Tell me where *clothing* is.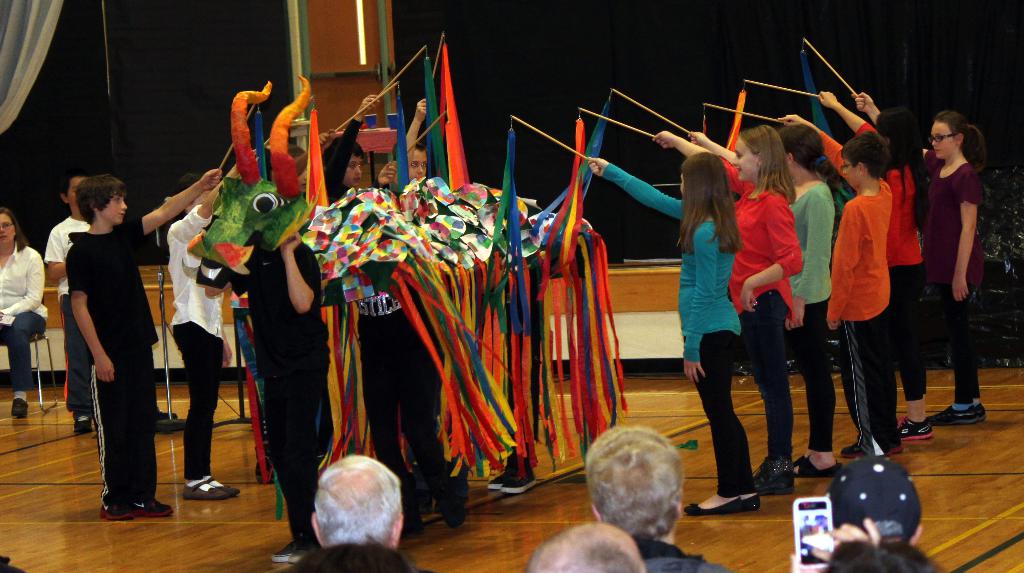
*clothing* is at x1=632 y1=533 x2=730 y2=572.
